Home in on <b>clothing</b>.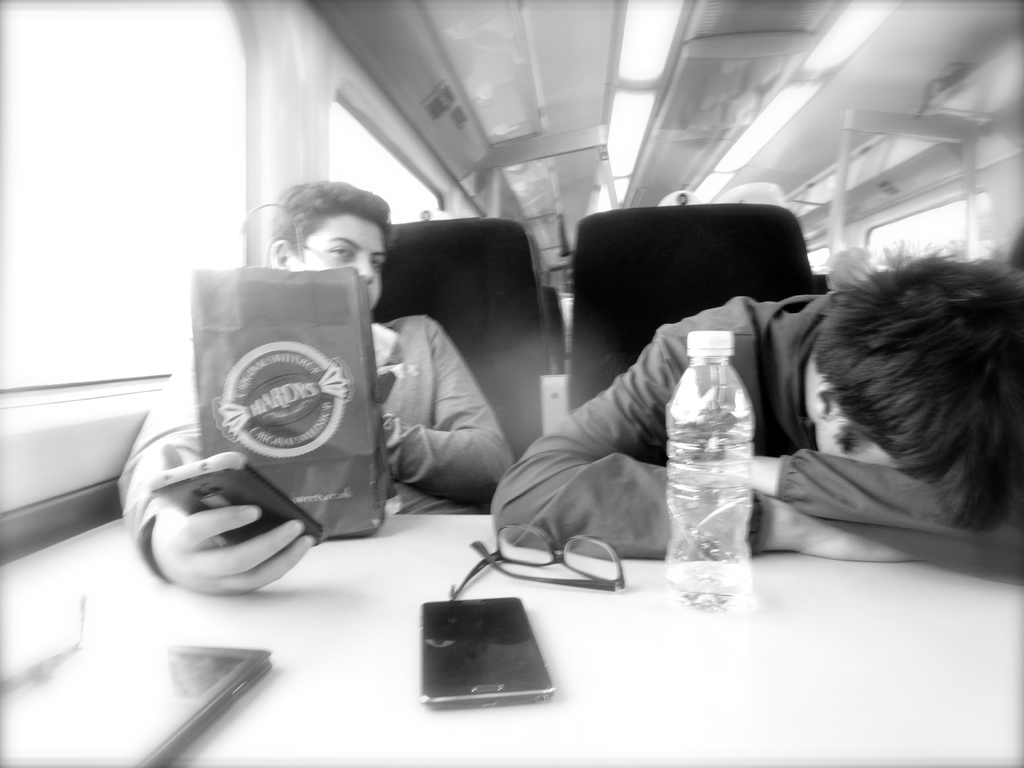
Homed in at (x1=489, y1=291, x2=1023, y2=579).
